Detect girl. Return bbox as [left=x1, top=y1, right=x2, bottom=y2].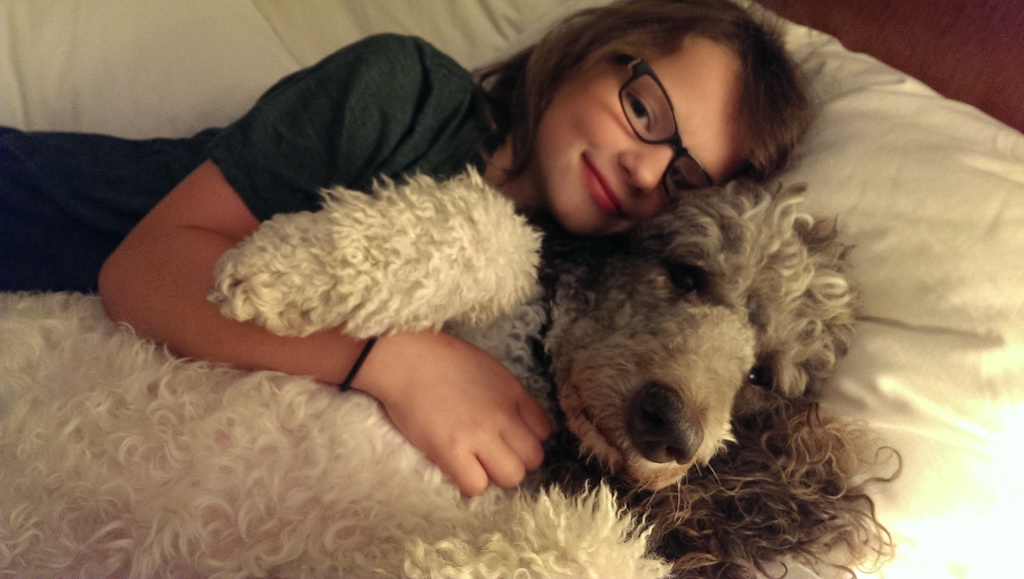
[left=1, top=5, right=817, bottom=494].
